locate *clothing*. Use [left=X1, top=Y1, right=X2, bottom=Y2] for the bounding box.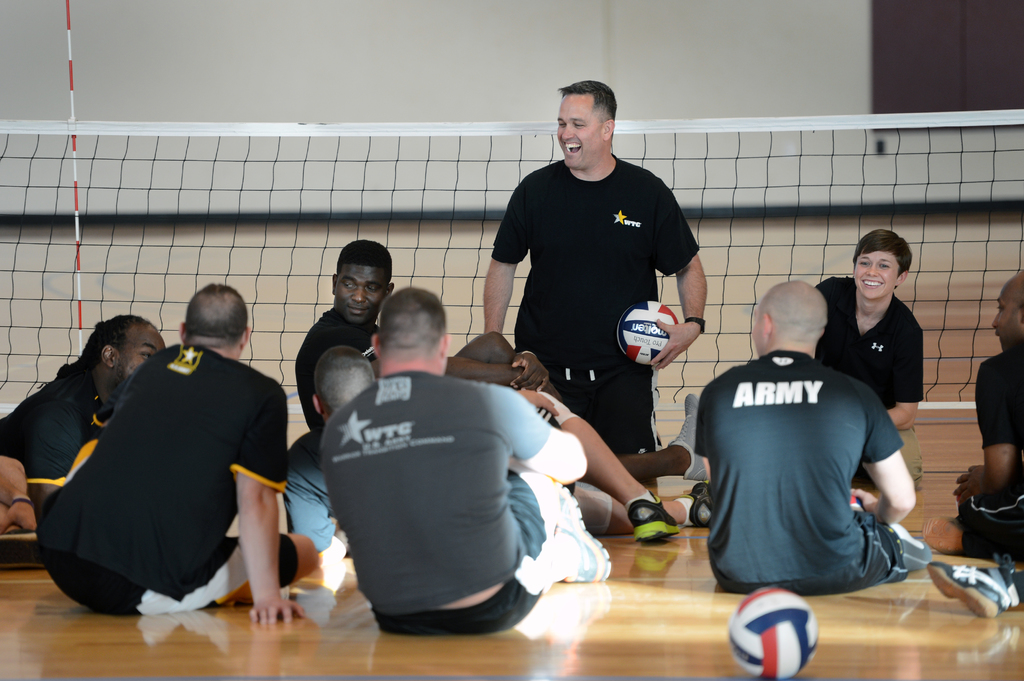
[left=708, top=319, right=922, bottom=592].
